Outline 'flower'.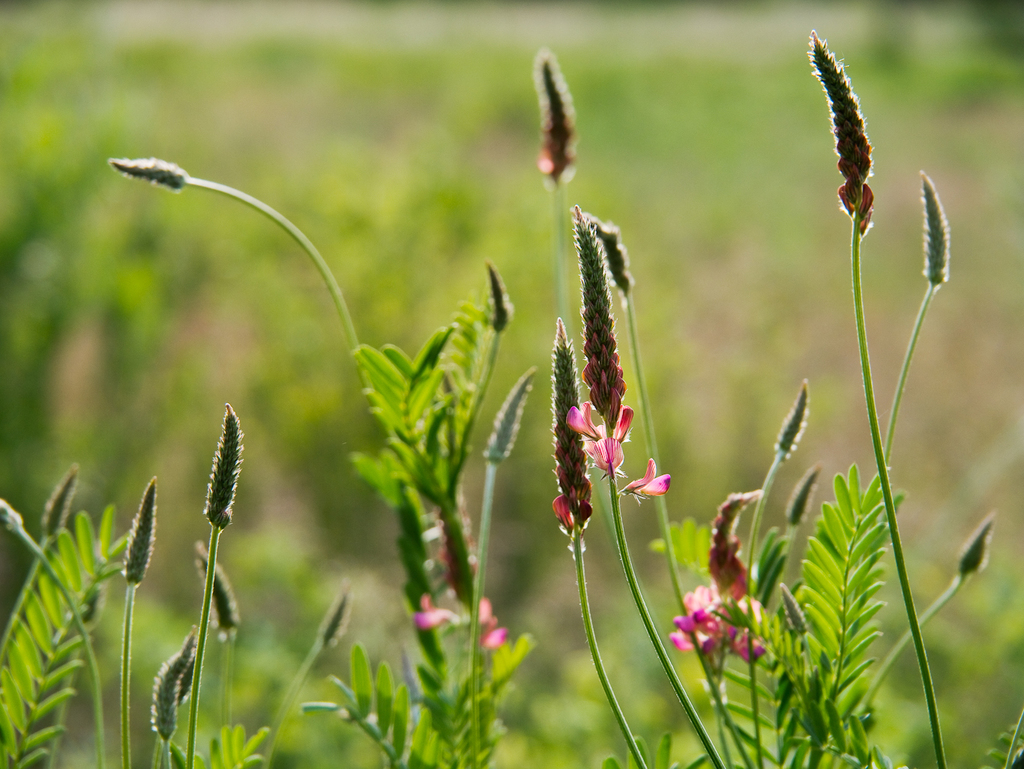
Outline: bbox=(207, 405, 241, 537).
